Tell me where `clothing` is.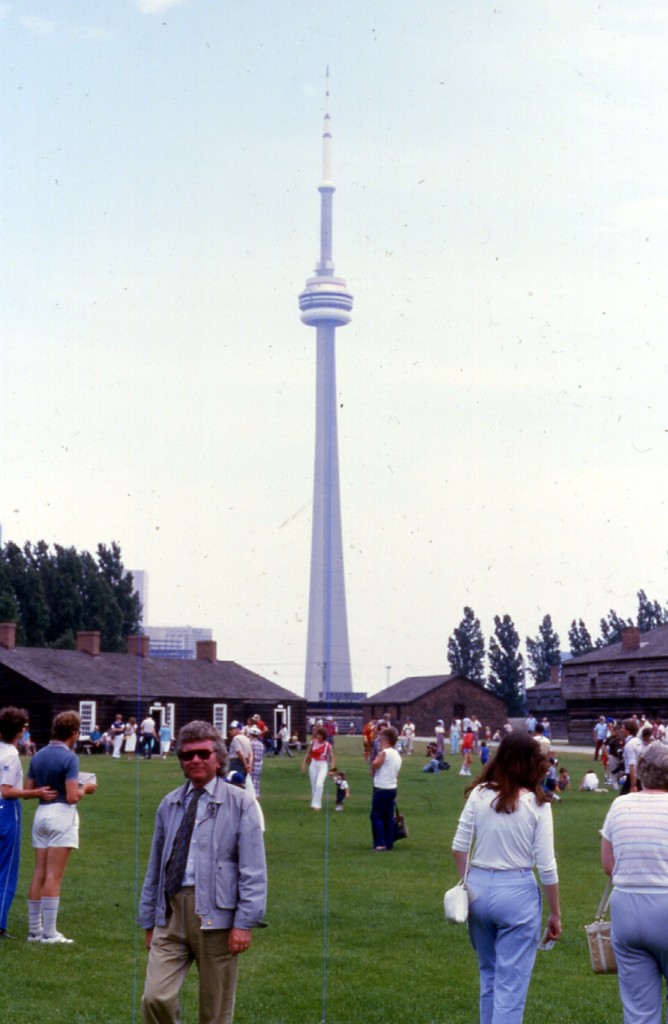
`clothing` is at [x1=0, y1=743, x2=22, y2=925].
